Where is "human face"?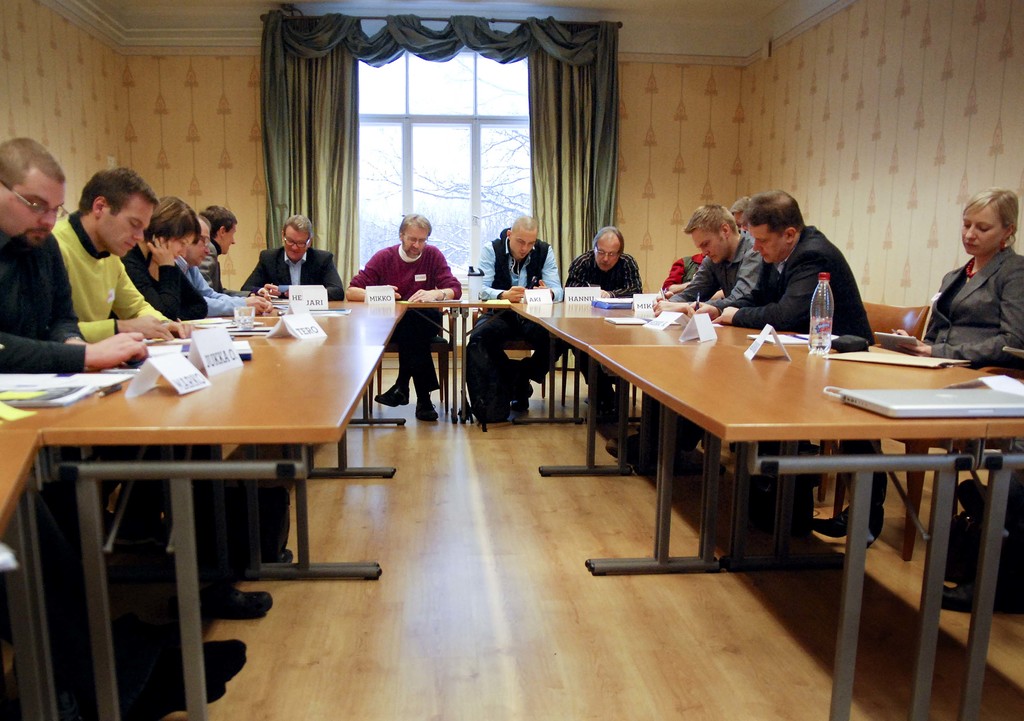
169:231:190:260.
